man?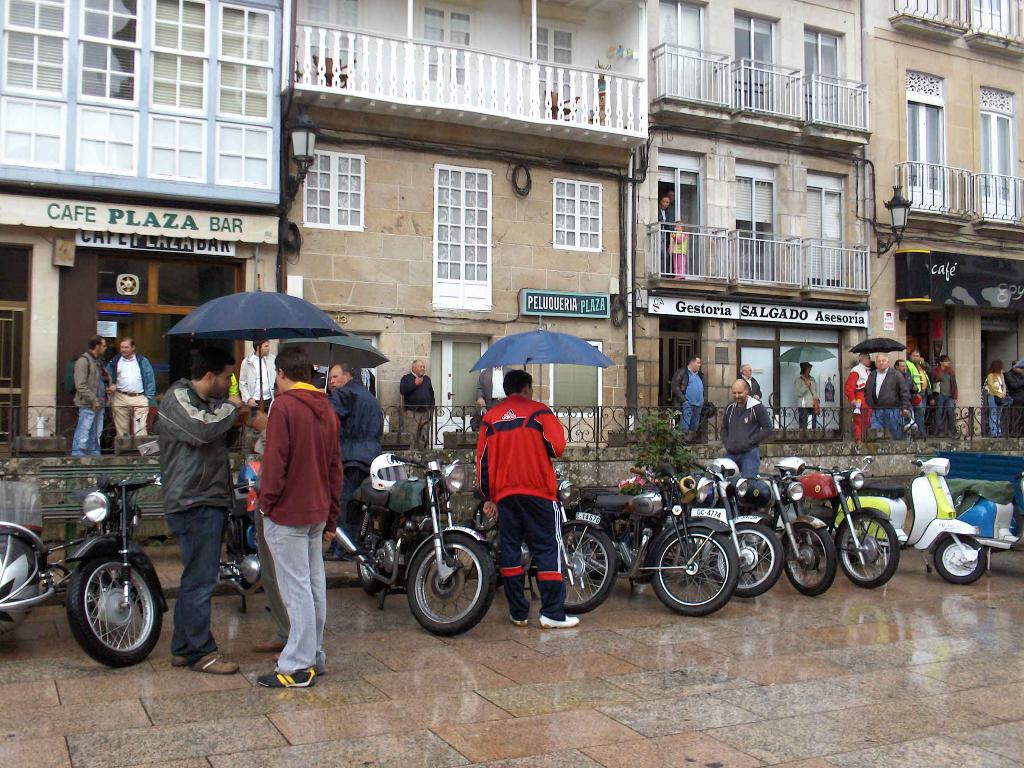
<box>844,355,872,443</box>
